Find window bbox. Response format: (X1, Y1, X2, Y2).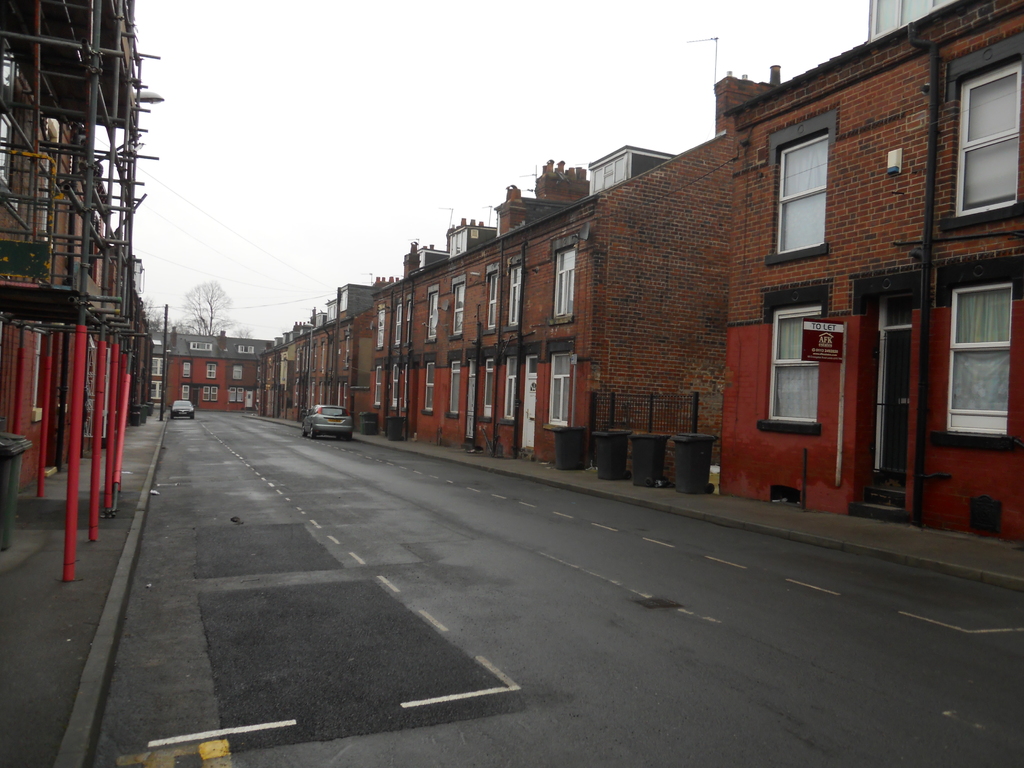
(232, 387, 244, 401).
